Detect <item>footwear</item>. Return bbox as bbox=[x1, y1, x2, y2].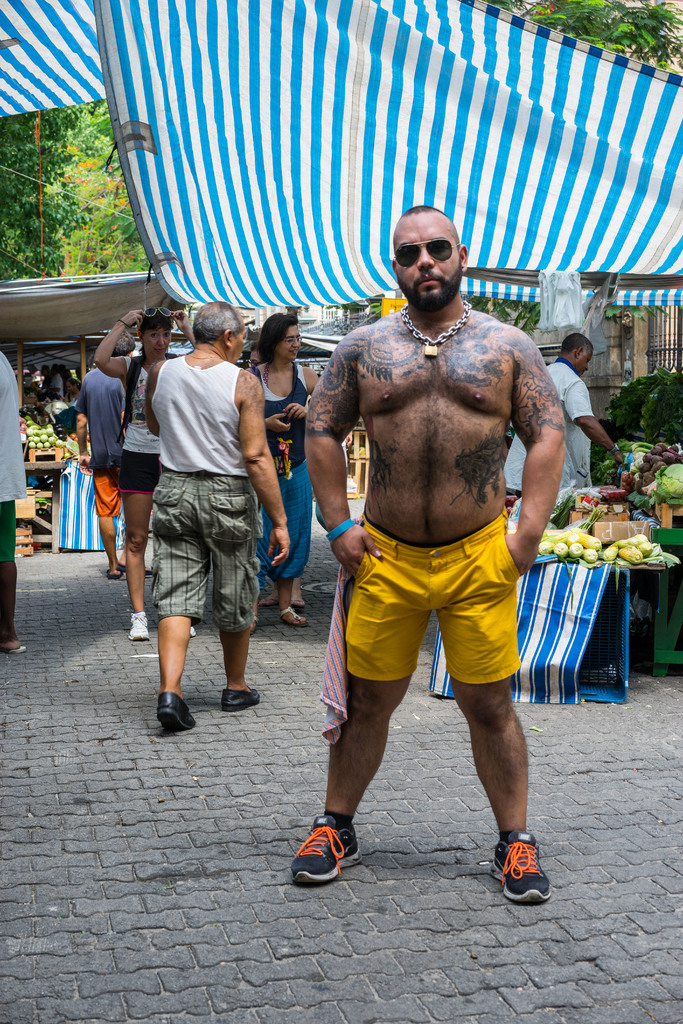
bbox=[276, 605, 305, 624].
